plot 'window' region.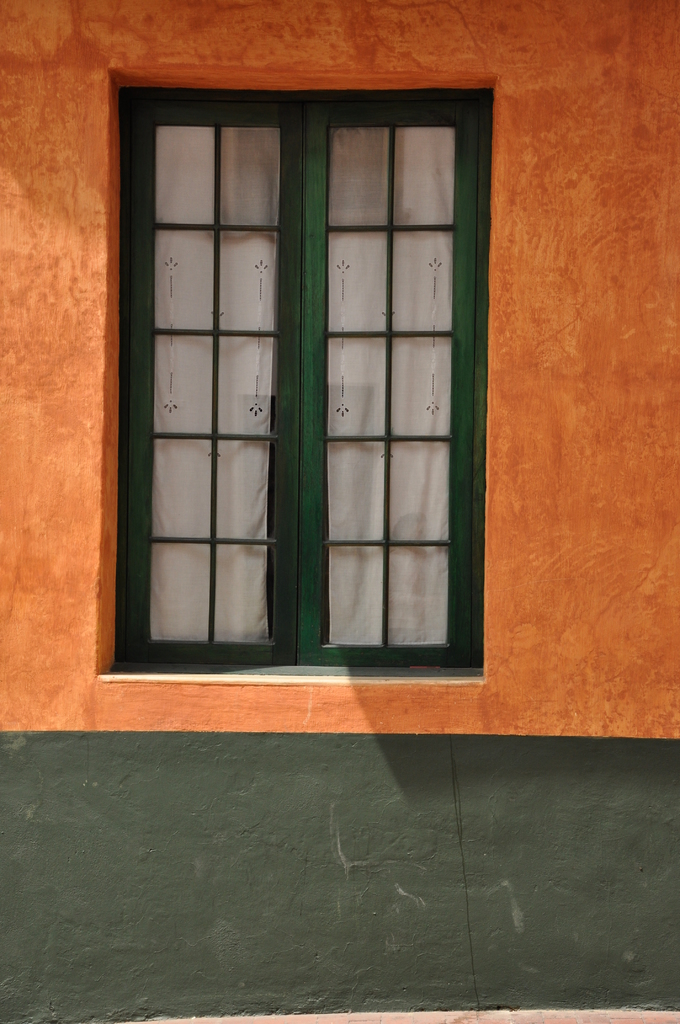
Plotted at (x1=96, y1=63, x2=499, y2=682).
